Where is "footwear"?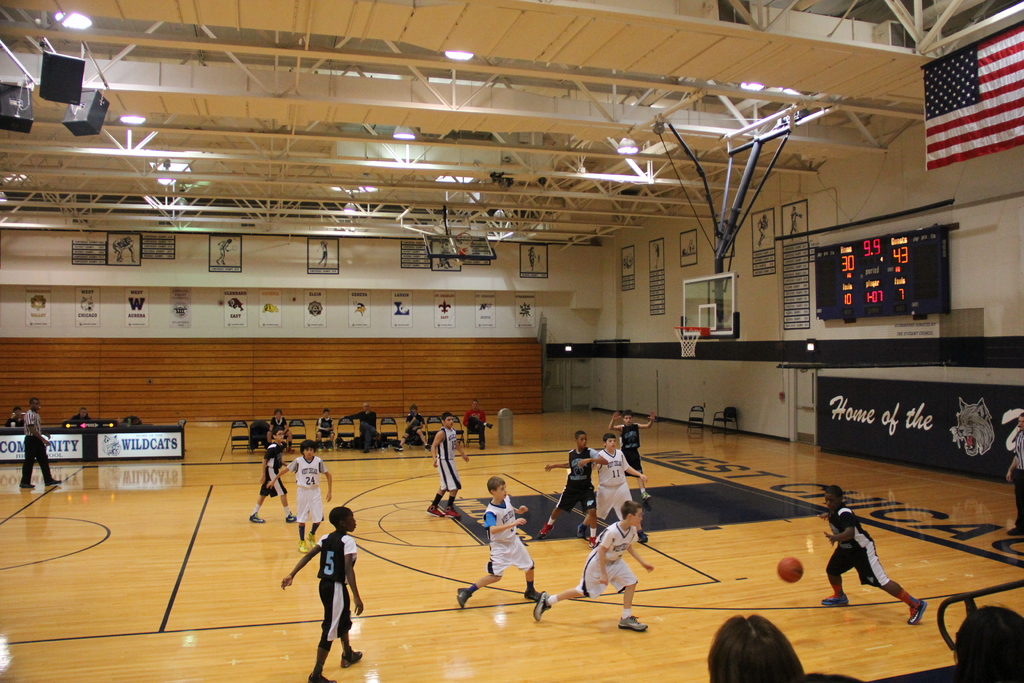
rect(522, 588, 547, 600).
